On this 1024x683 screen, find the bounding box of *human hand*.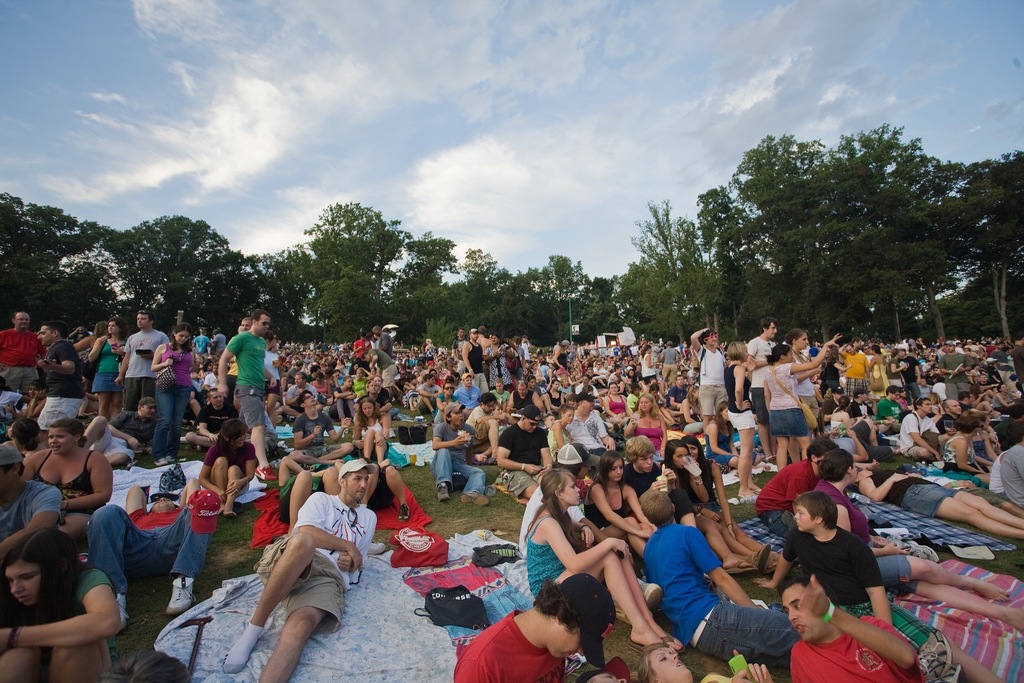
Bounding box: bbox=(845, 428, 856, 441).
